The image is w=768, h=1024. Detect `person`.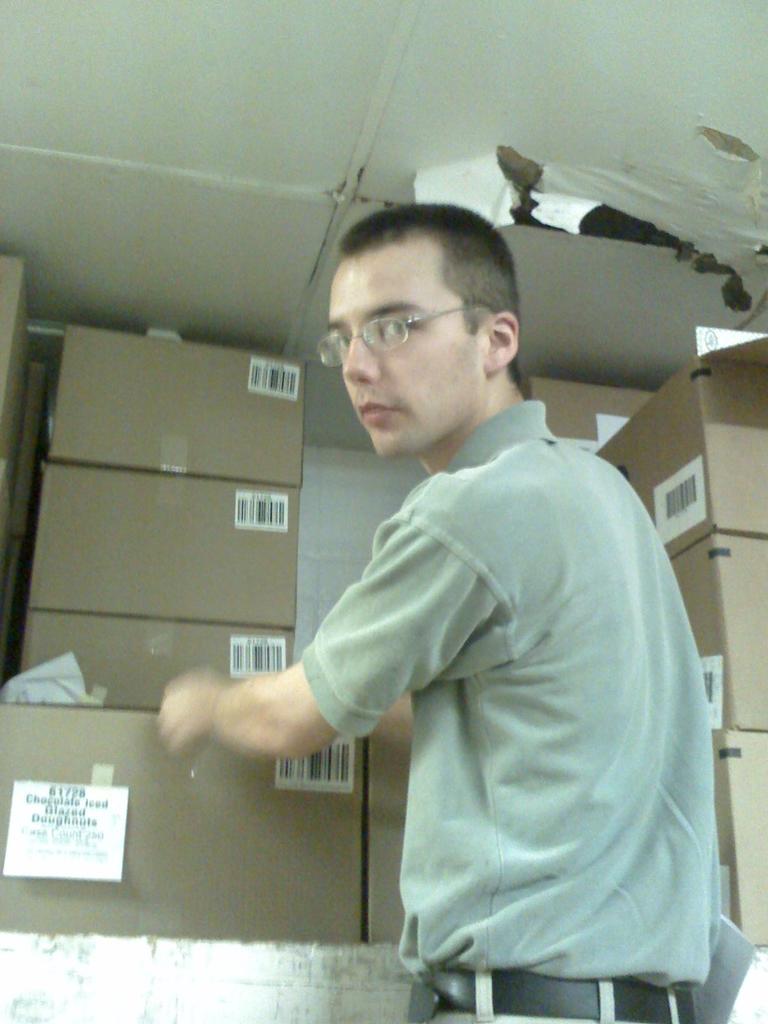
Detection: detection(171, 125, 647, 996).
